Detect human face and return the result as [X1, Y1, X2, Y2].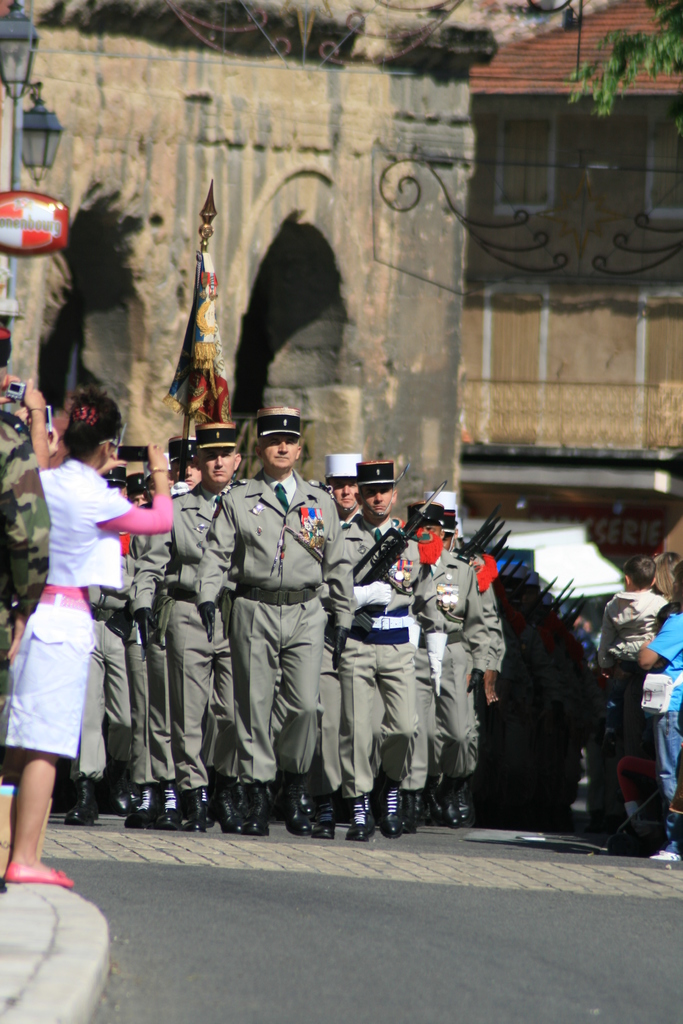
[263, 436, 298, 466].
